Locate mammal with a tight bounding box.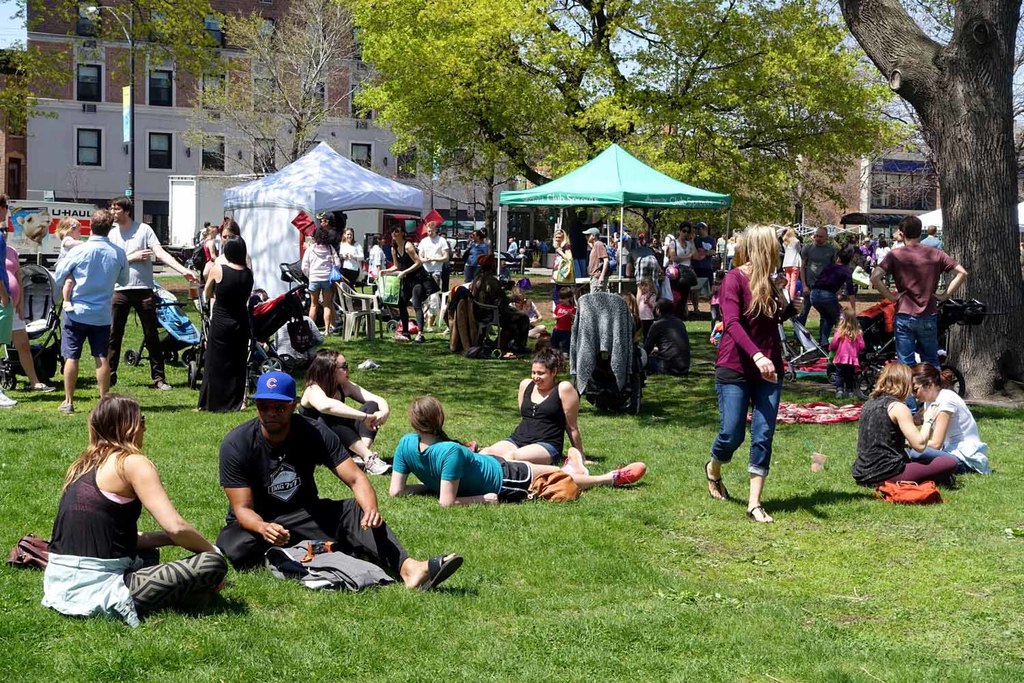
<box>389,389,659,508</box>.
